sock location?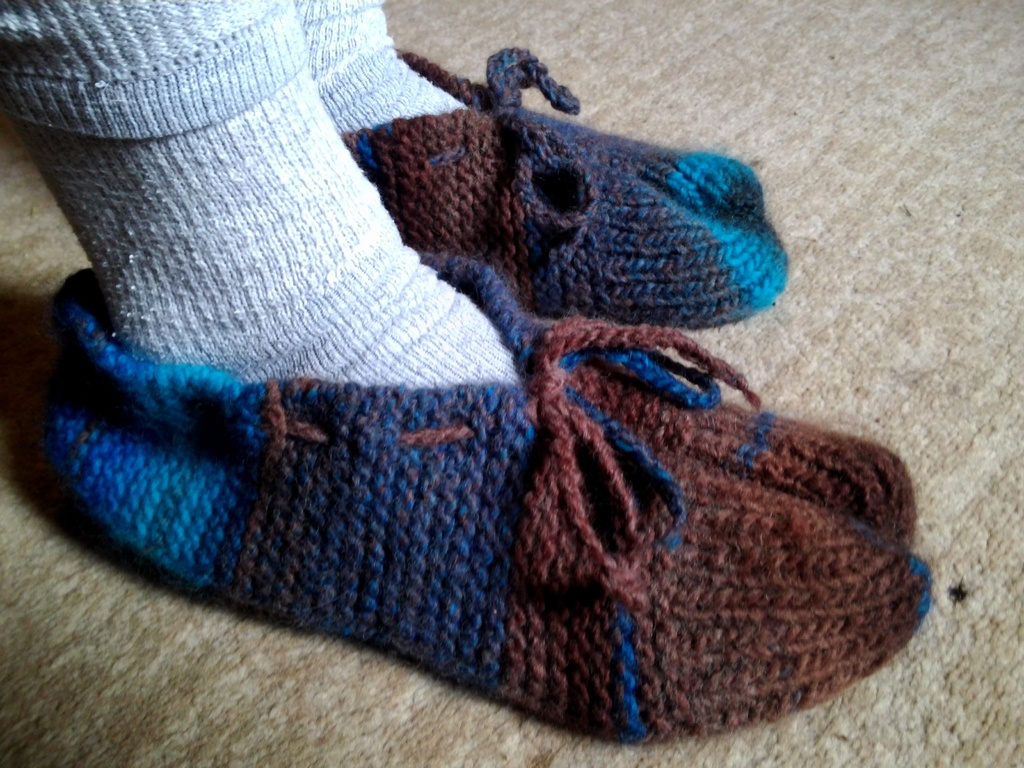
bbox=[0, 0, 521, 380]
